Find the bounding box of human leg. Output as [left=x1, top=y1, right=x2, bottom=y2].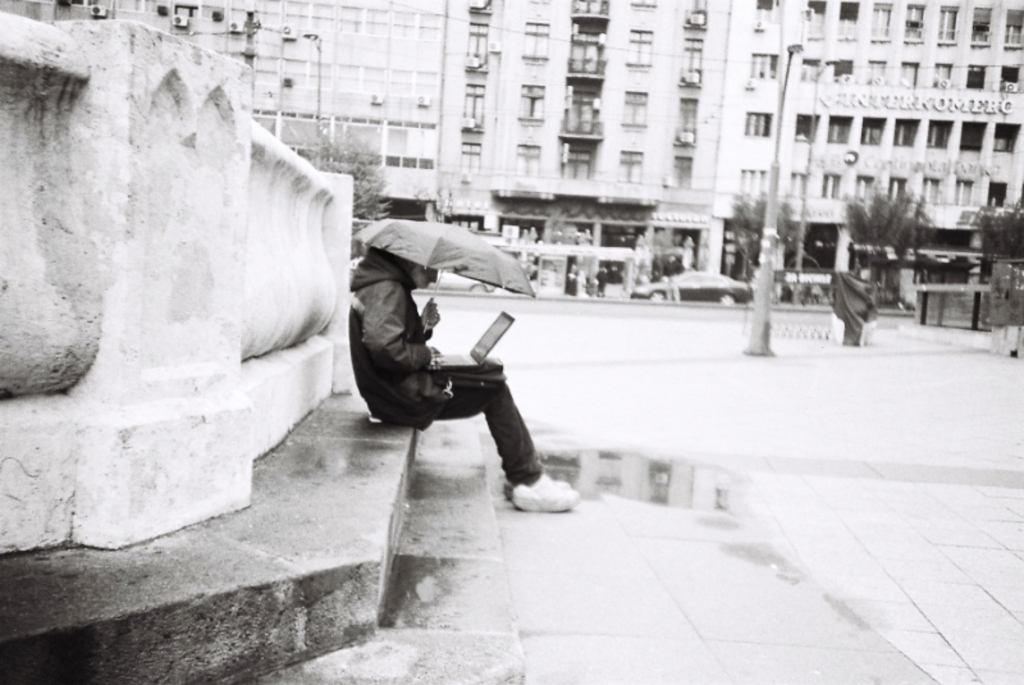
[left=434, top=360, right=584, bottom=515].
